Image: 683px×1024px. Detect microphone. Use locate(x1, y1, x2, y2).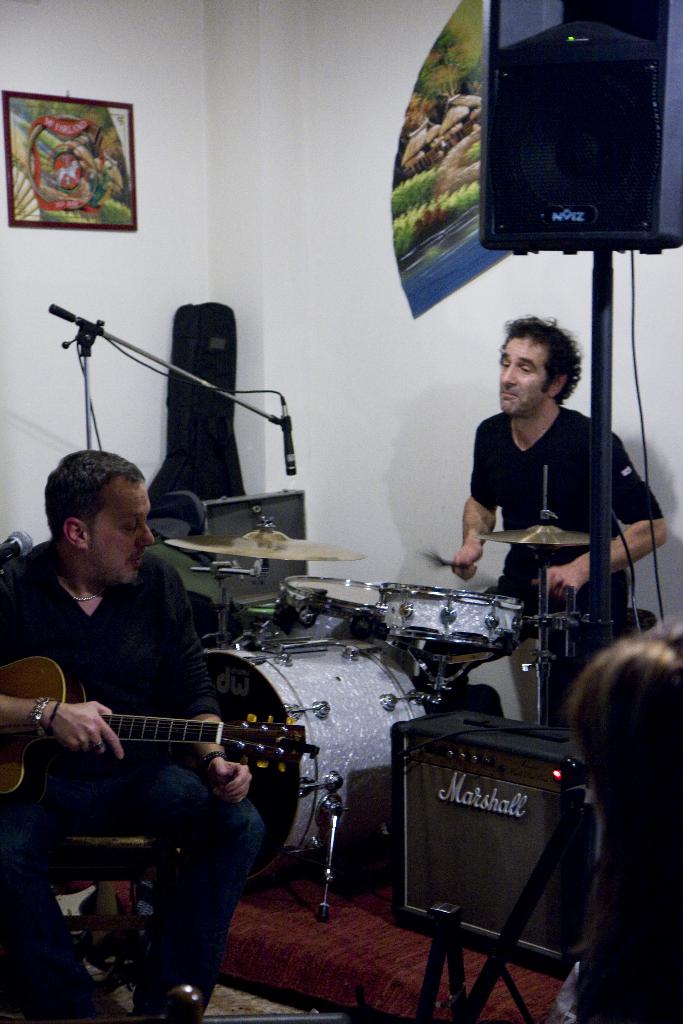
locate(283, 399, 297, 471).
